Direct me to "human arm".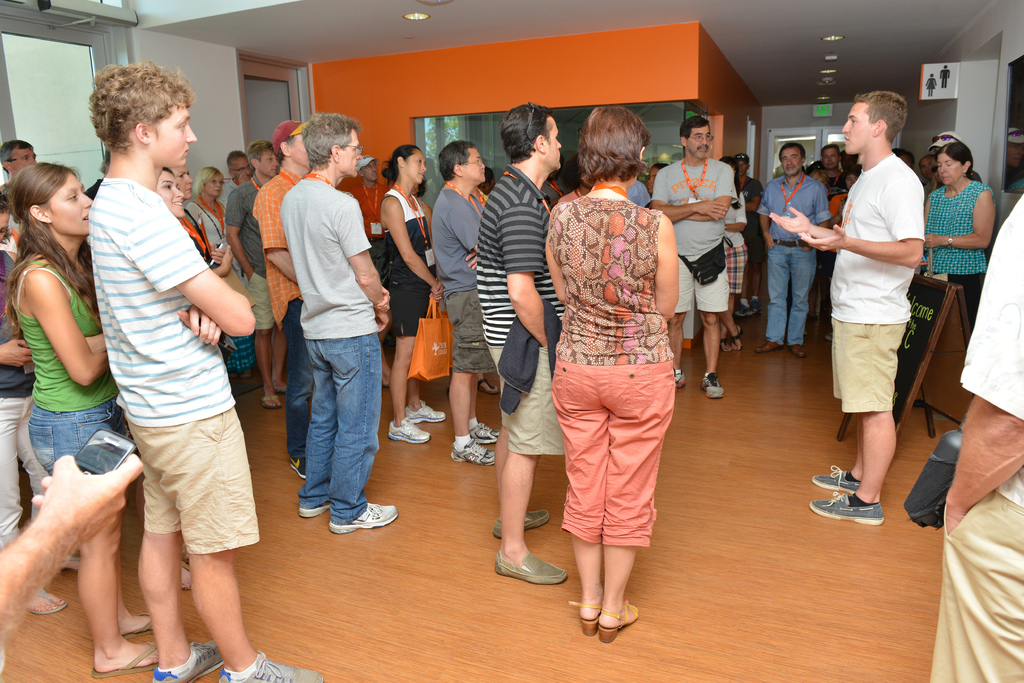
Direction: detection(26, 265, 88, 407).
